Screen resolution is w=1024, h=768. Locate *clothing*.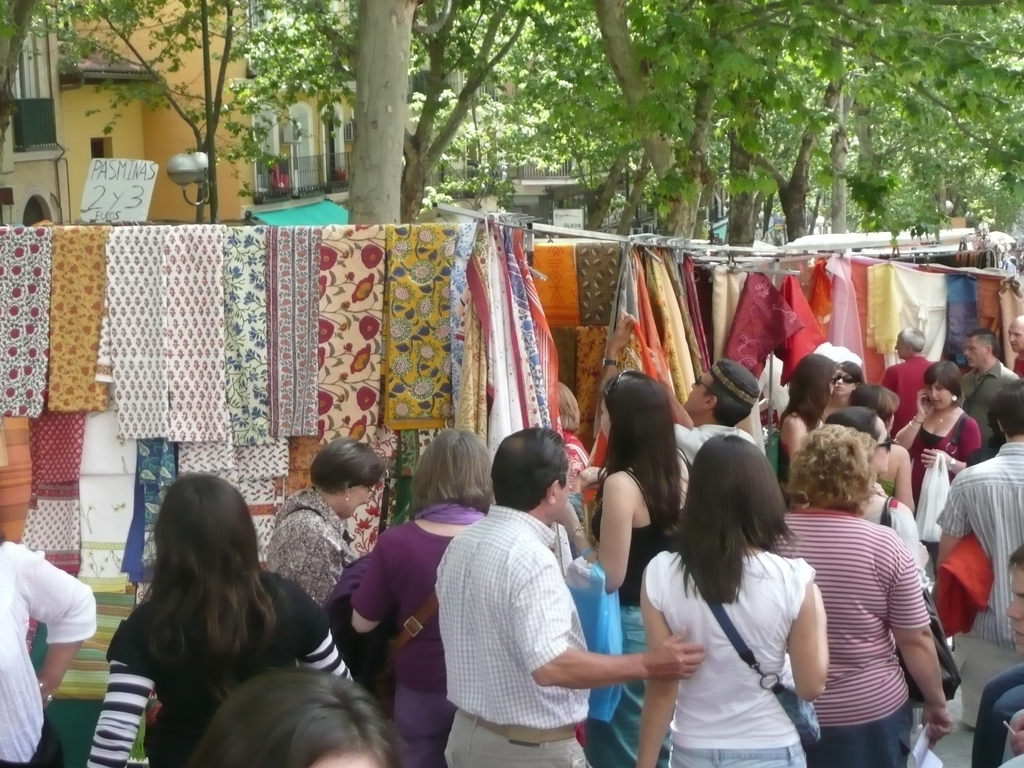
pyautogui.locateOnScreen(361, 506, 514, 767).
